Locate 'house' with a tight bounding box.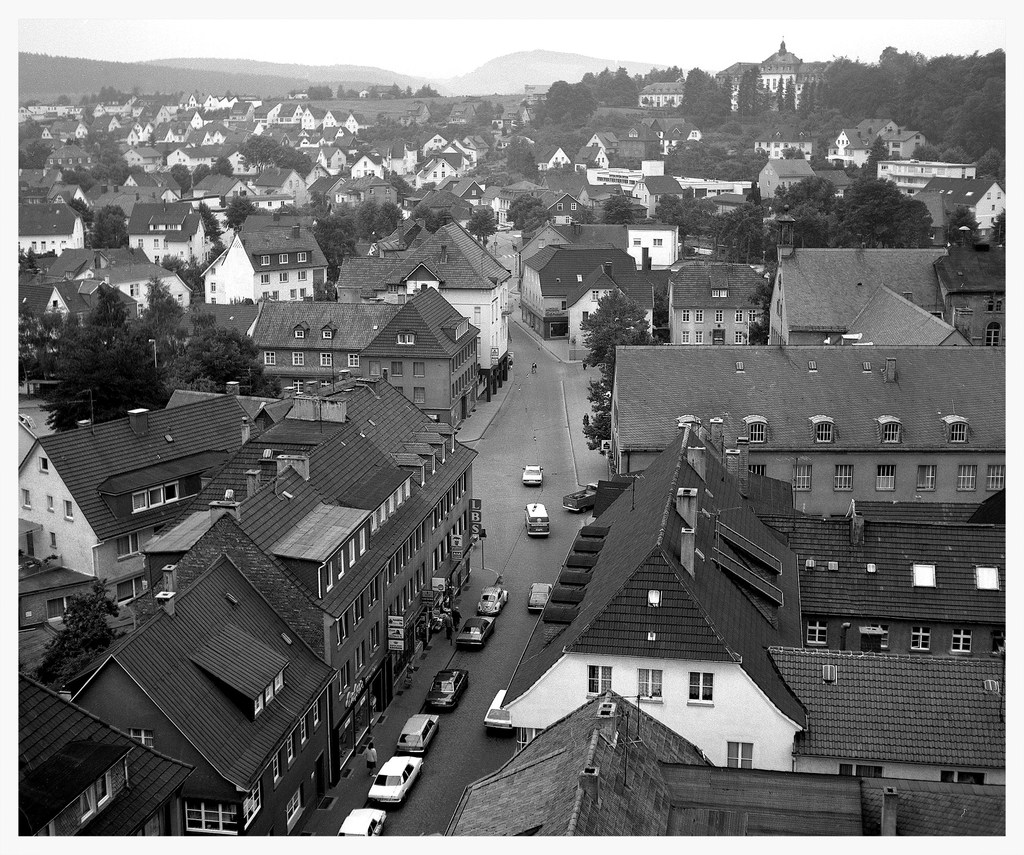
left=762, top=649, right=1012, bottom=776.
